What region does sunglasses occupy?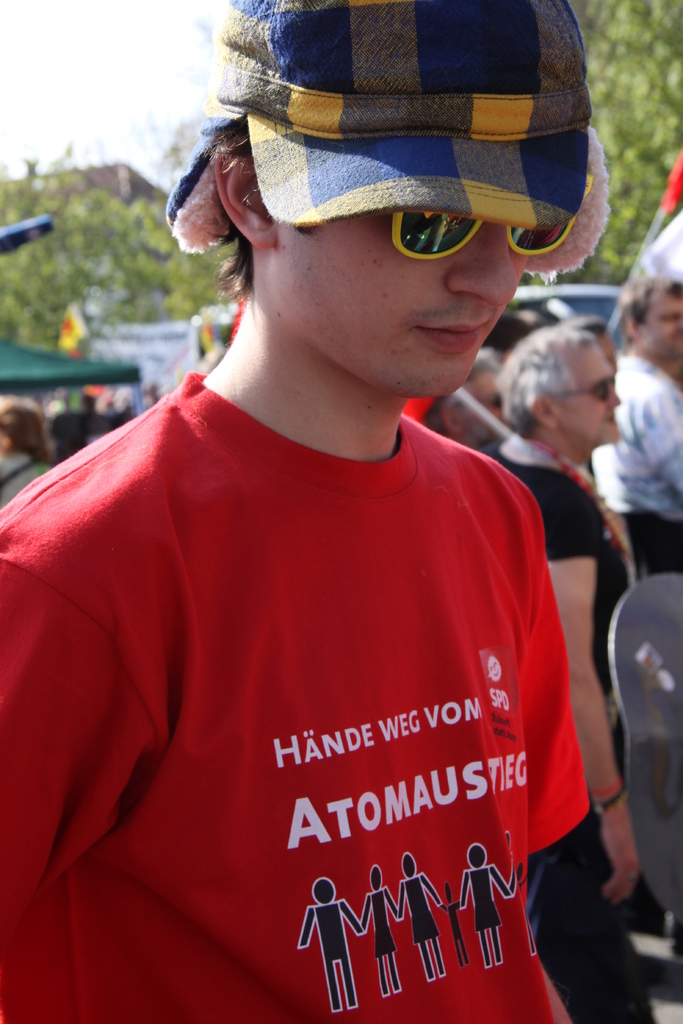
{"x1": 565, "y1": 372, "x2": 616, "y2": 402}.
